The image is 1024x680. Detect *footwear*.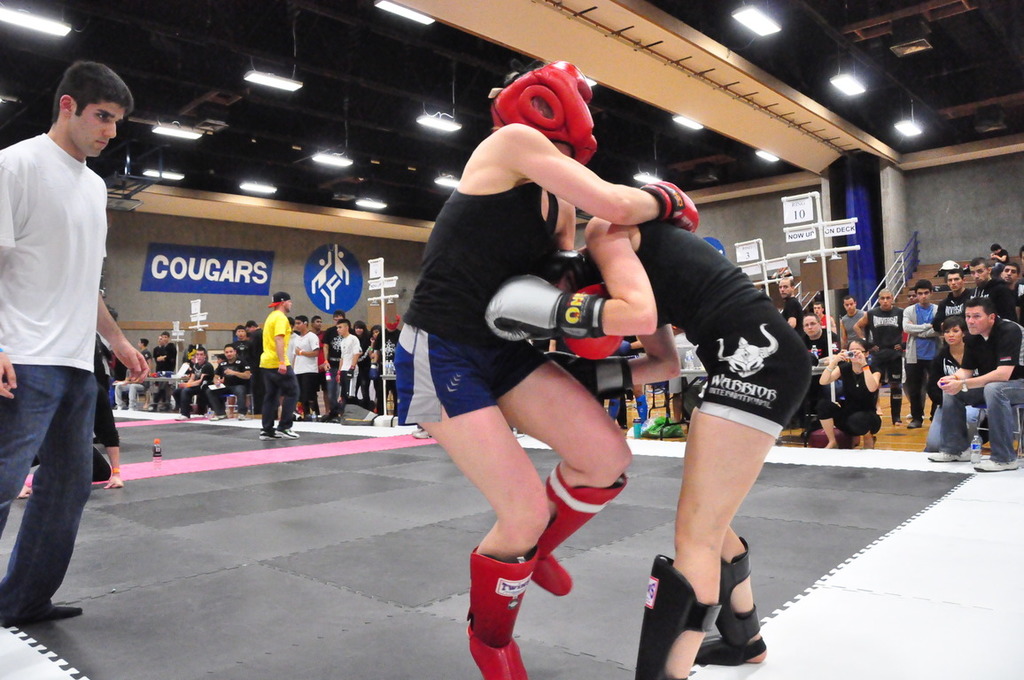
Detection: pyautogui.locateOnScreen(469, 544, 541, 679).
